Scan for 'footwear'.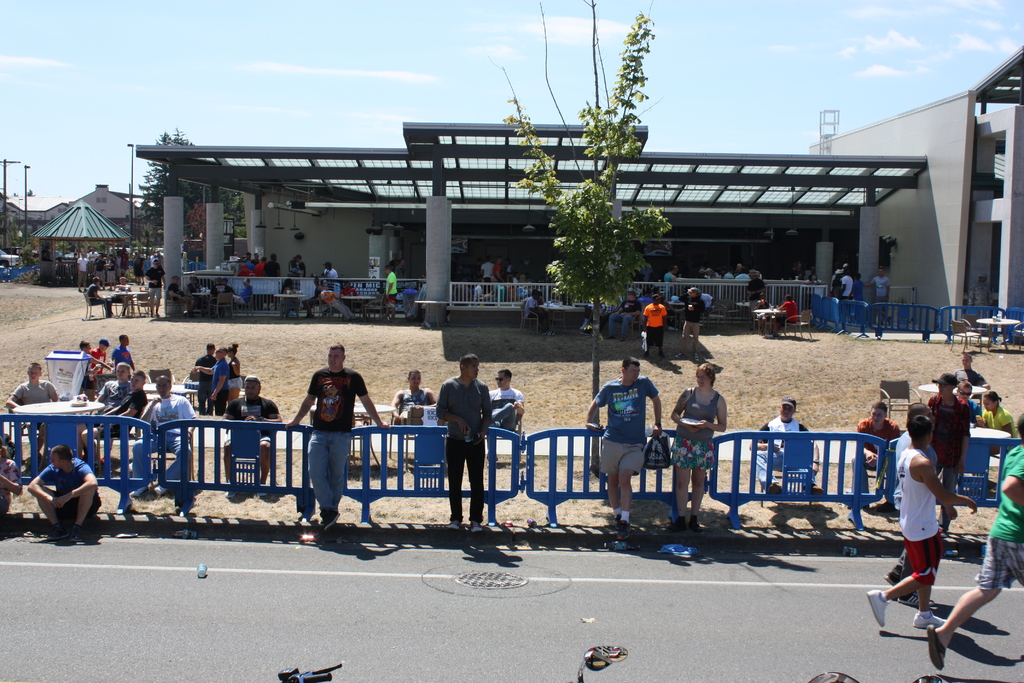
Scan result: [155,482,168,491].
